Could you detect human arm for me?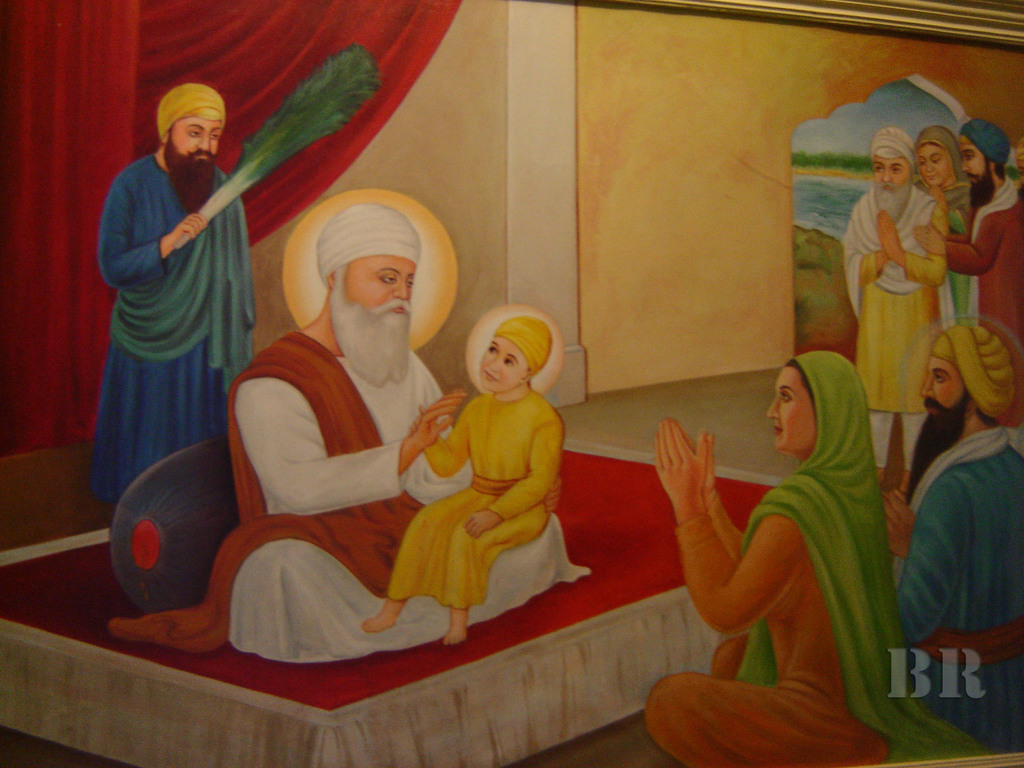
Detection result: Rect(657, 420, 817, 676).
